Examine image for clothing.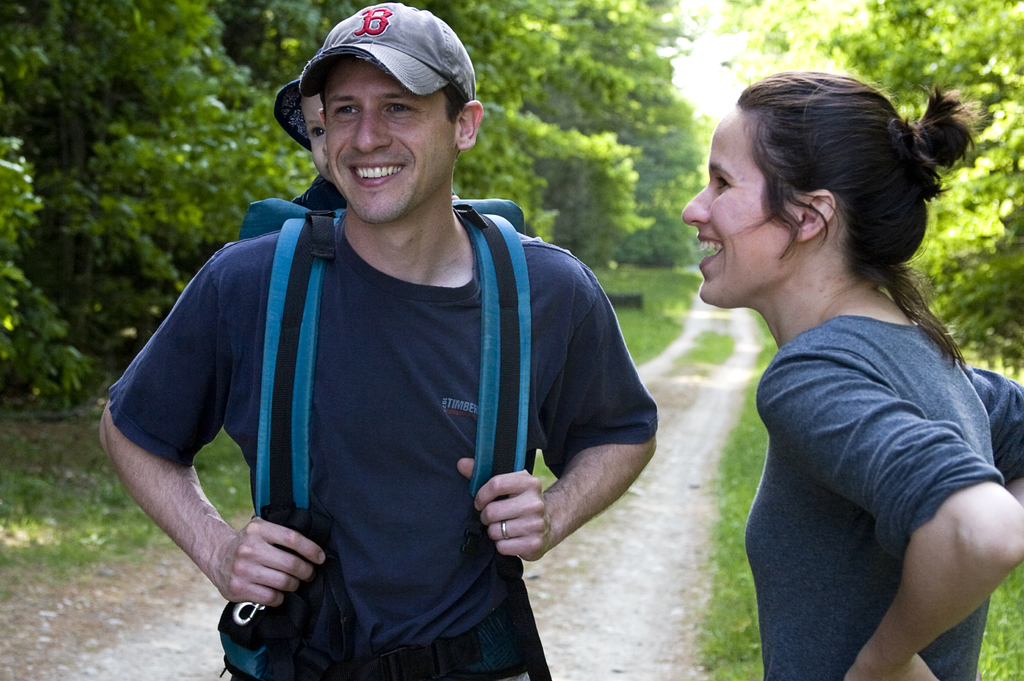
Examination result: {"left": 148, "top": 160, "right": 621, "bottom": 655}.
